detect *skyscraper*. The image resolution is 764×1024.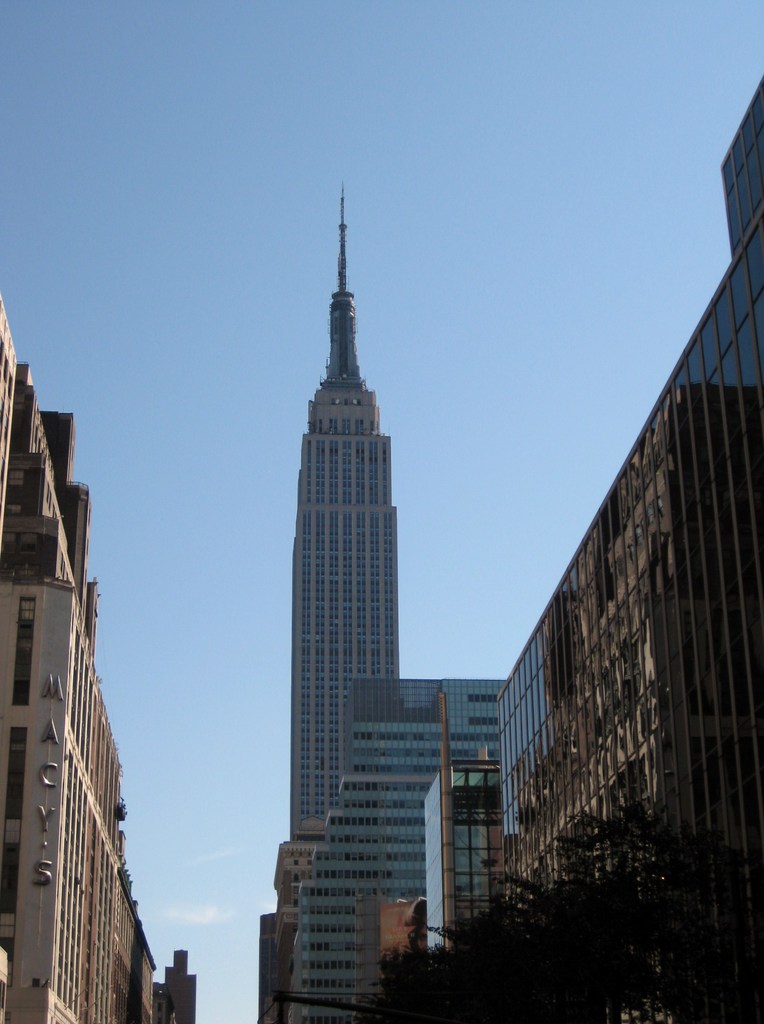
292,184,403,838.
